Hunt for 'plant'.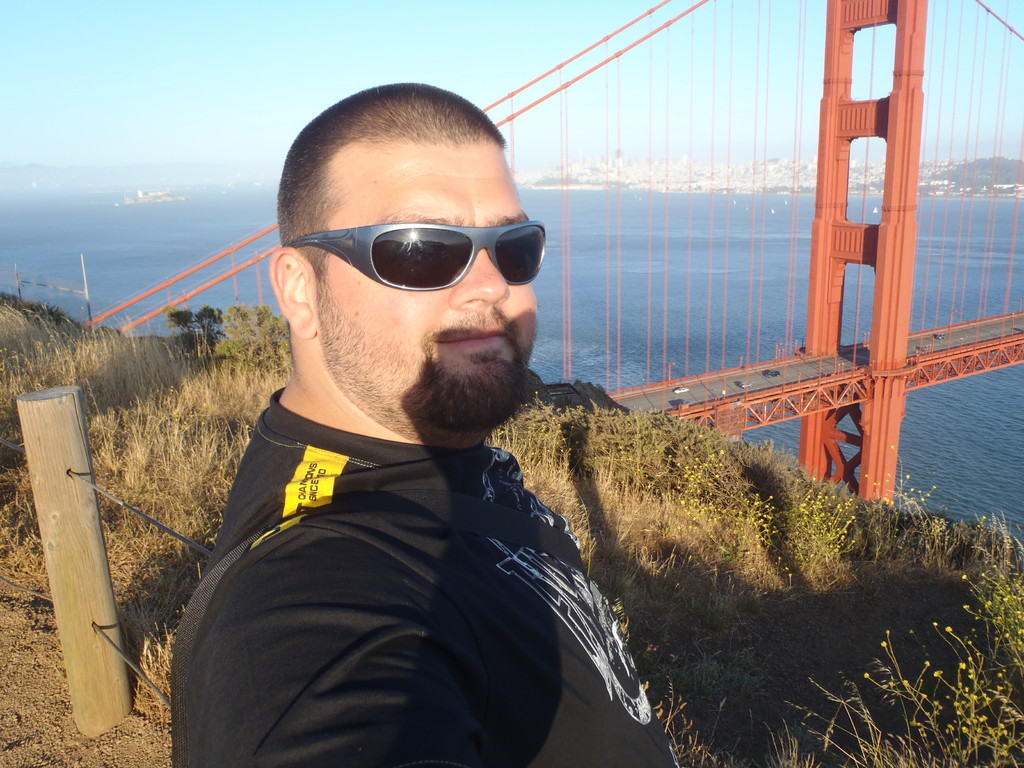
Hunted down at (486,352,1023,767).
